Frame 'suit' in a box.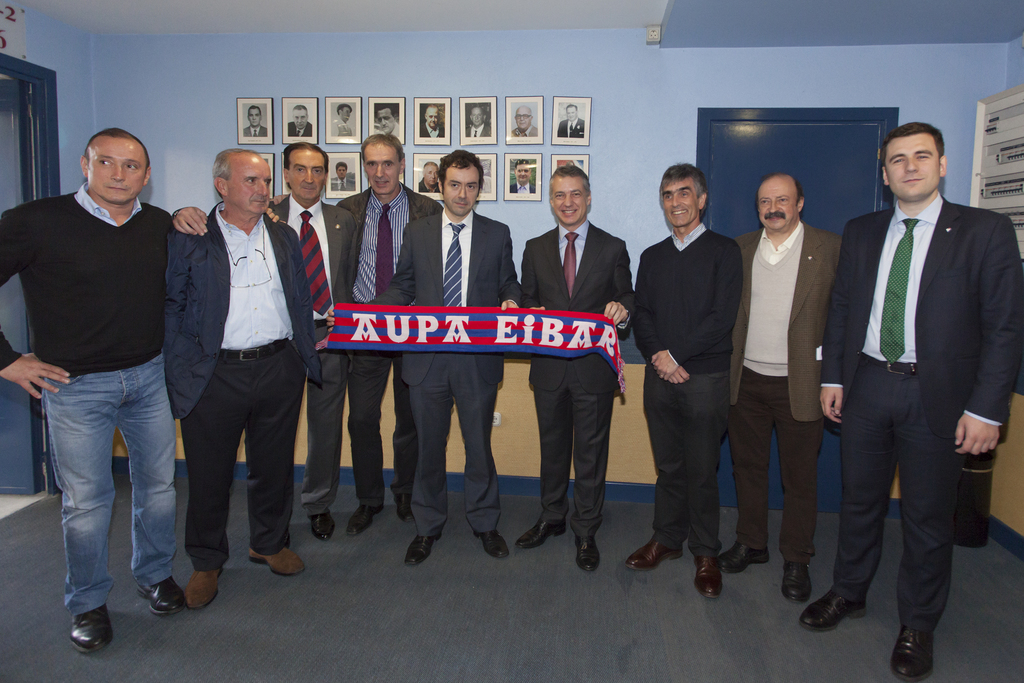
select_region(331, 177, 356, 191).
